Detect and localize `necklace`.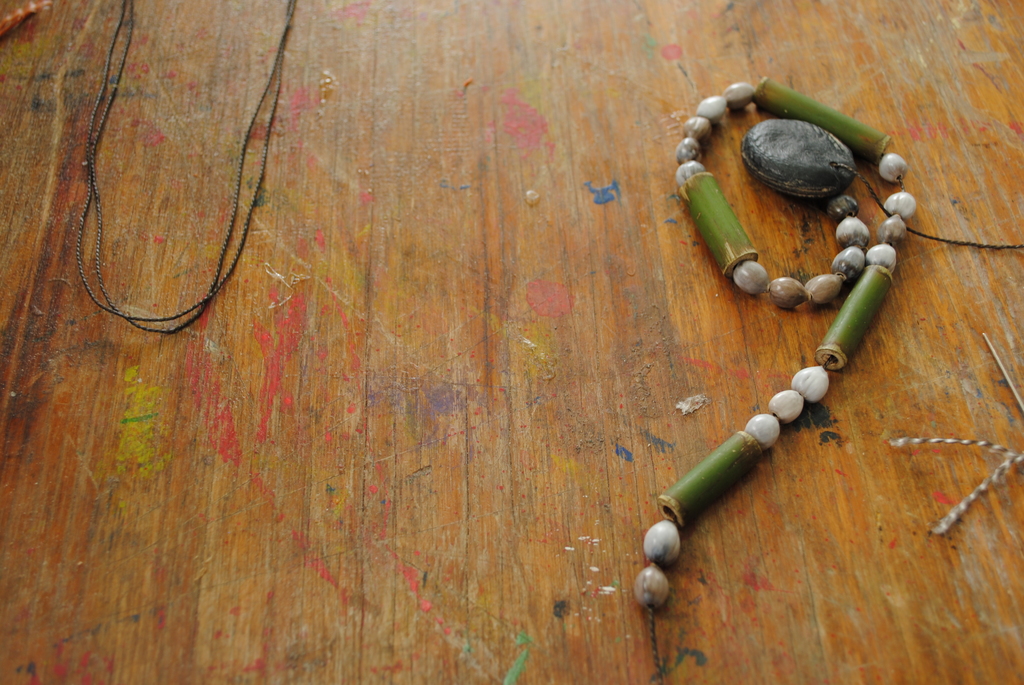
Localized at x1=669 y1=82 x2=932 y2=609.
